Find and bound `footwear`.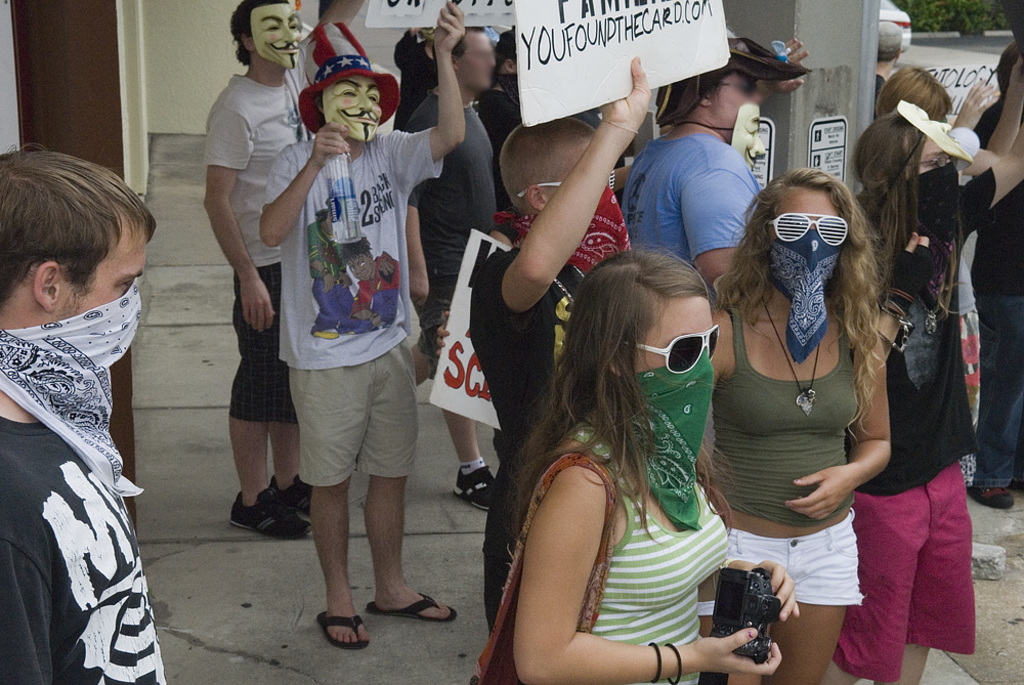
Bound: rect(223, 489, 313, 539).
